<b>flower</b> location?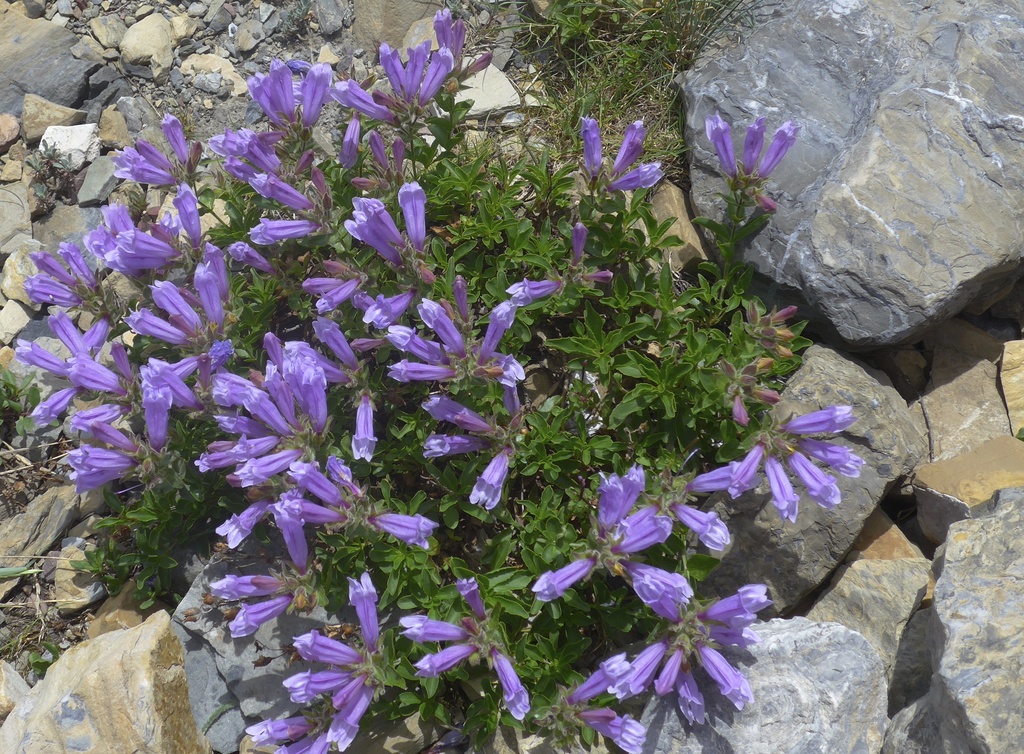
box(614, 121, 647, 176)
